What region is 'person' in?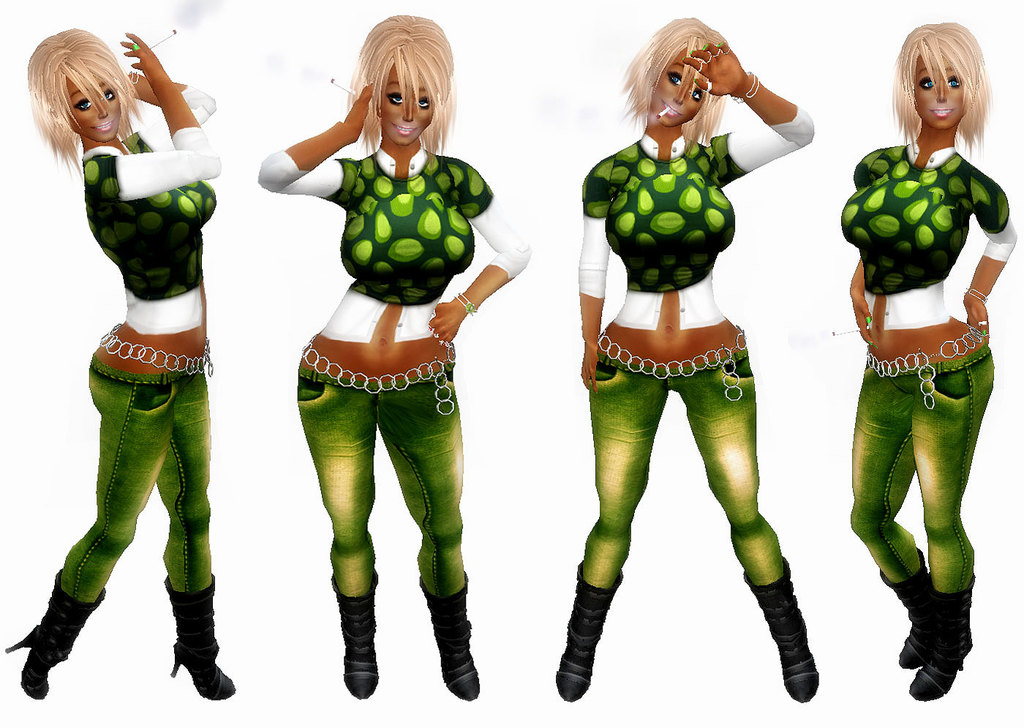
x1=4 y1=27 x2=238 y2=707.
